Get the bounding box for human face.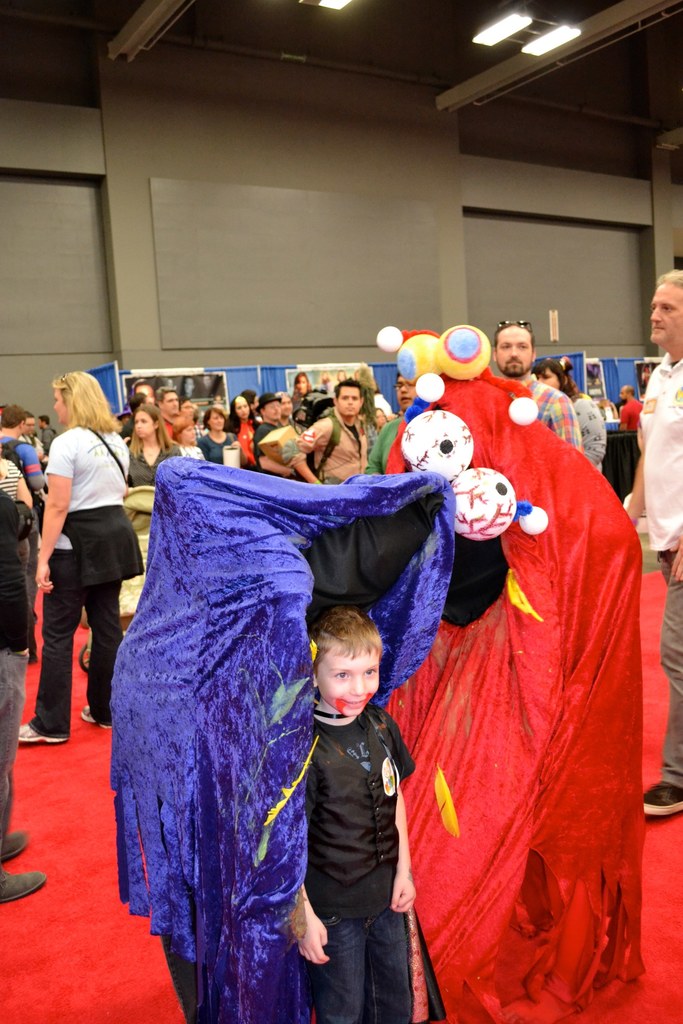
Rect(54, 385, 69, 428).
